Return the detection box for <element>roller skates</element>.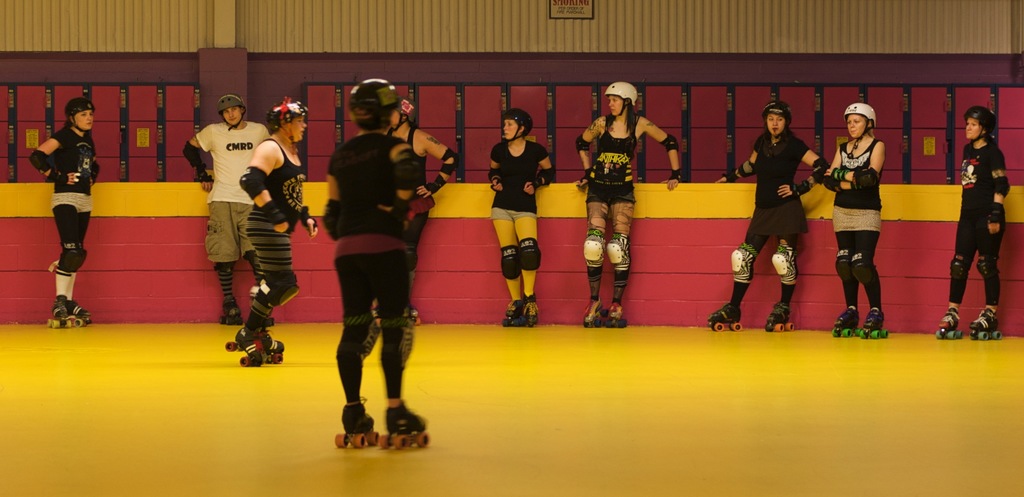
bbox(374, 400, 432, 452).
